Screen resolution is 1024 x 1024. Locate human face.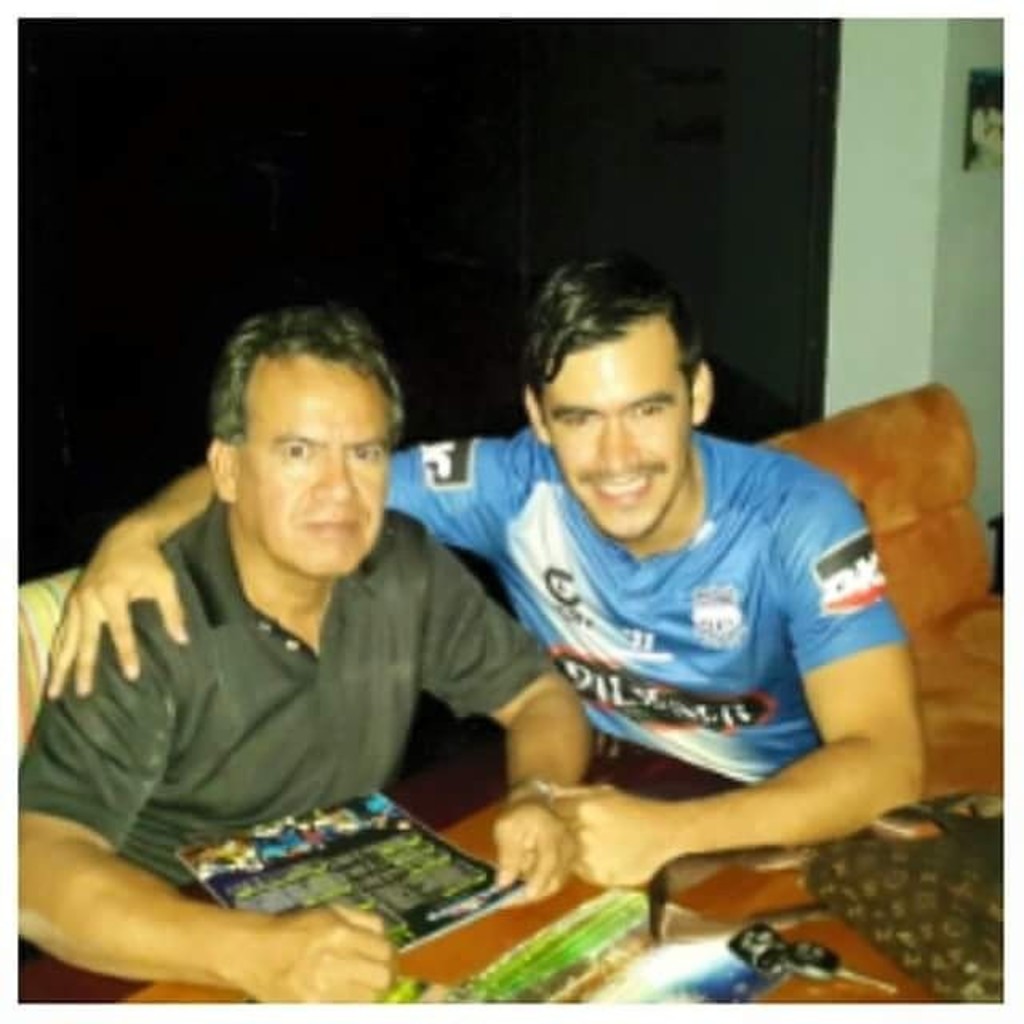
locate(237, 363, 390, 571).
